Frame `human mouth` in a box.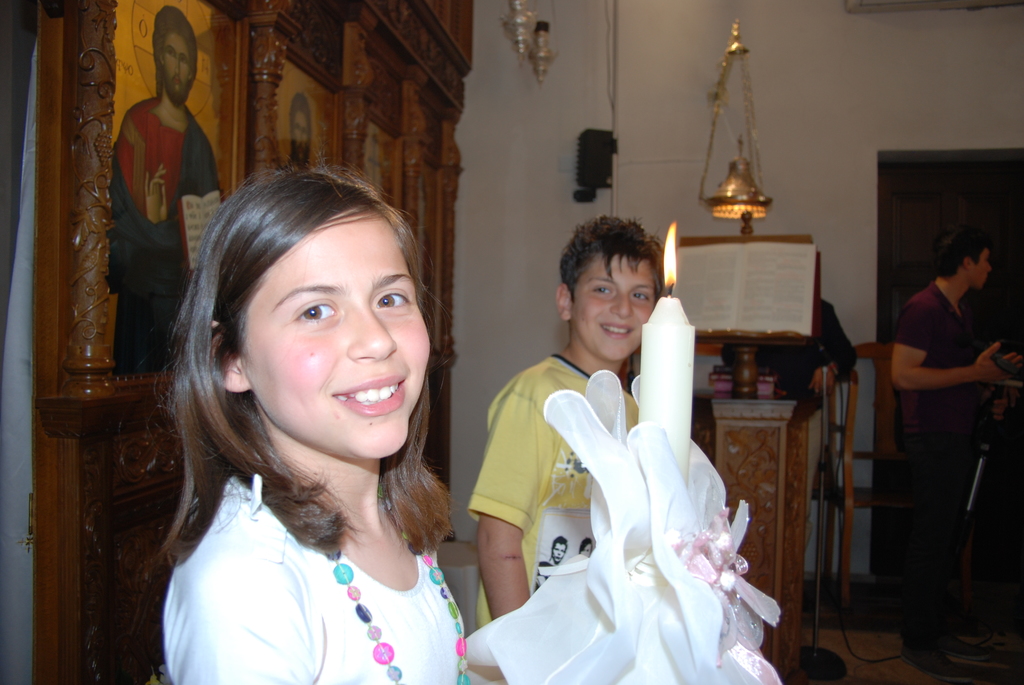
<bbox>598, 317, 636, 340</bbox>.
